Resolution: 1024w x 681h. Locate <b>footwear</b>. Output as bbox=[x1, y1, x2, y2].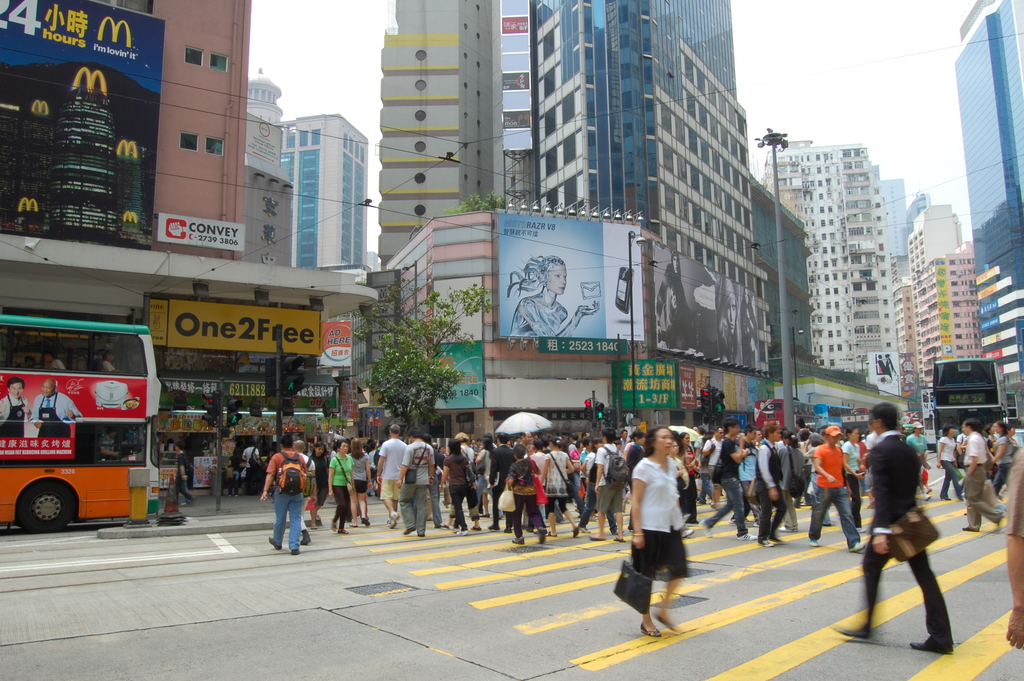
bbox=[681, 525, 697, 536].
